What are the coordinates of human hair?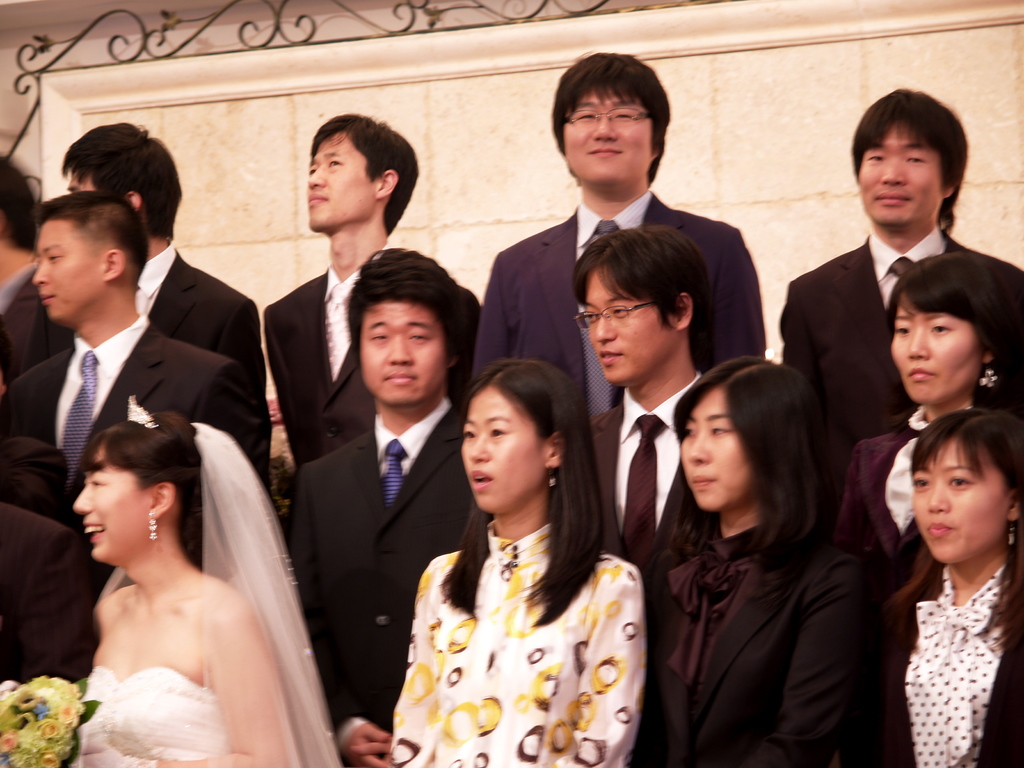
crop(678, 362, 834, 573).
